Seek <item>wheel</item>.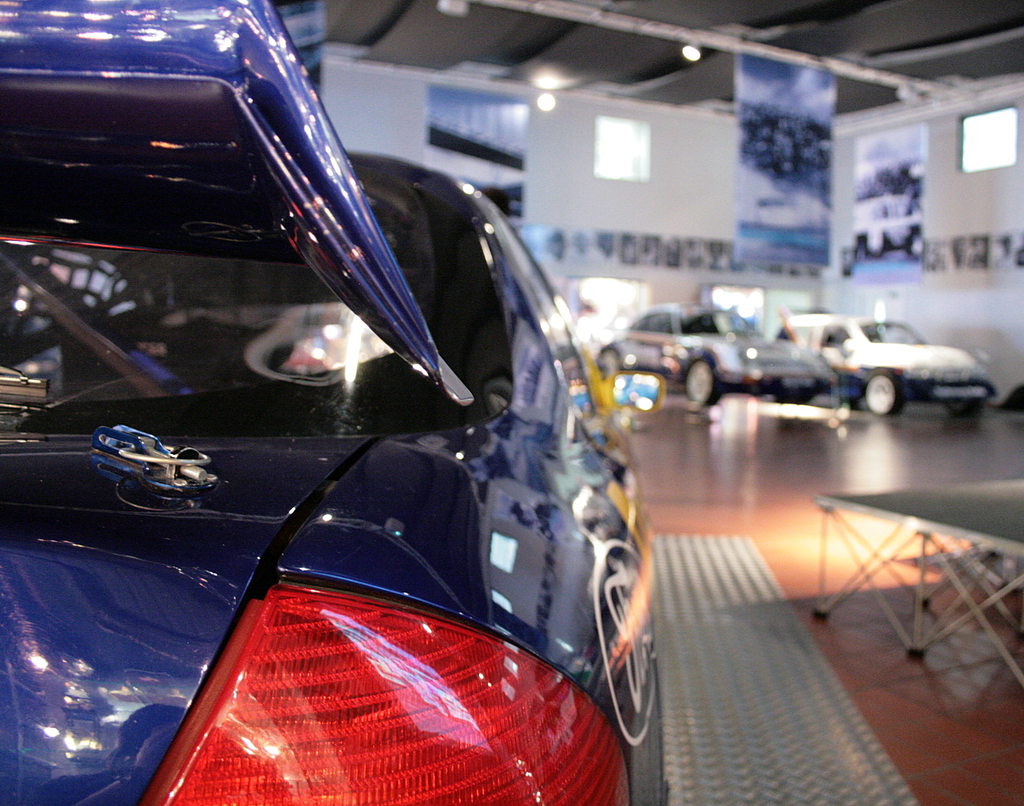
bbox(864, 367, 910, 416).
